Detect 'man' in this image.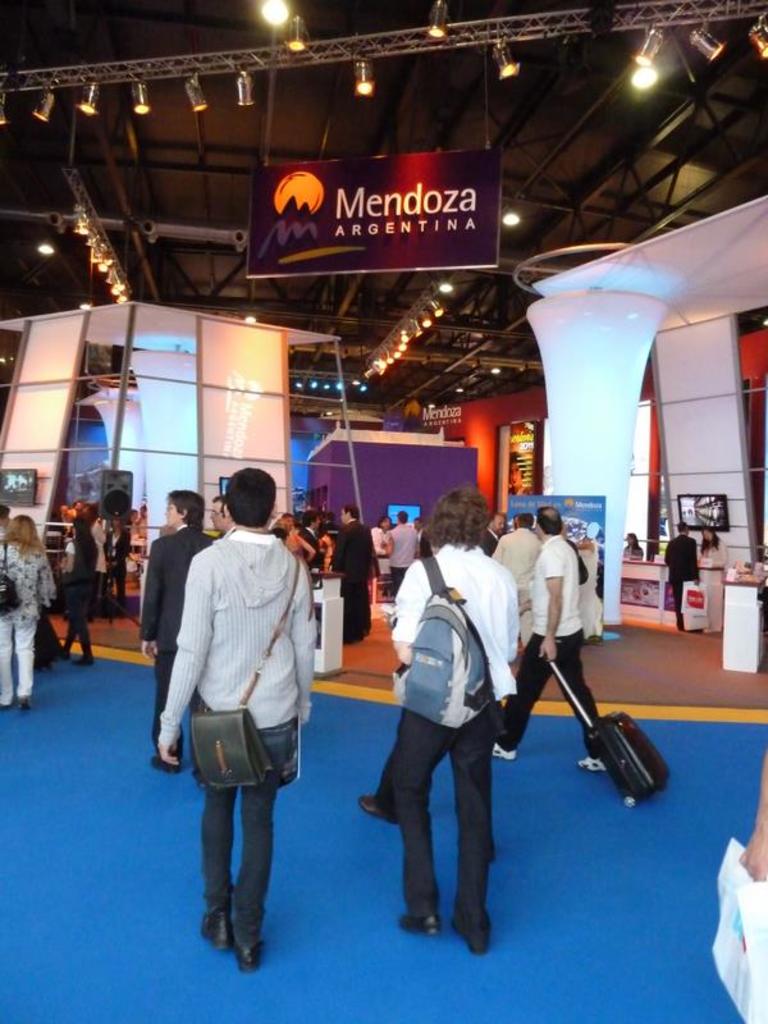
Detection: Rect(100, 511, 140, 607).
